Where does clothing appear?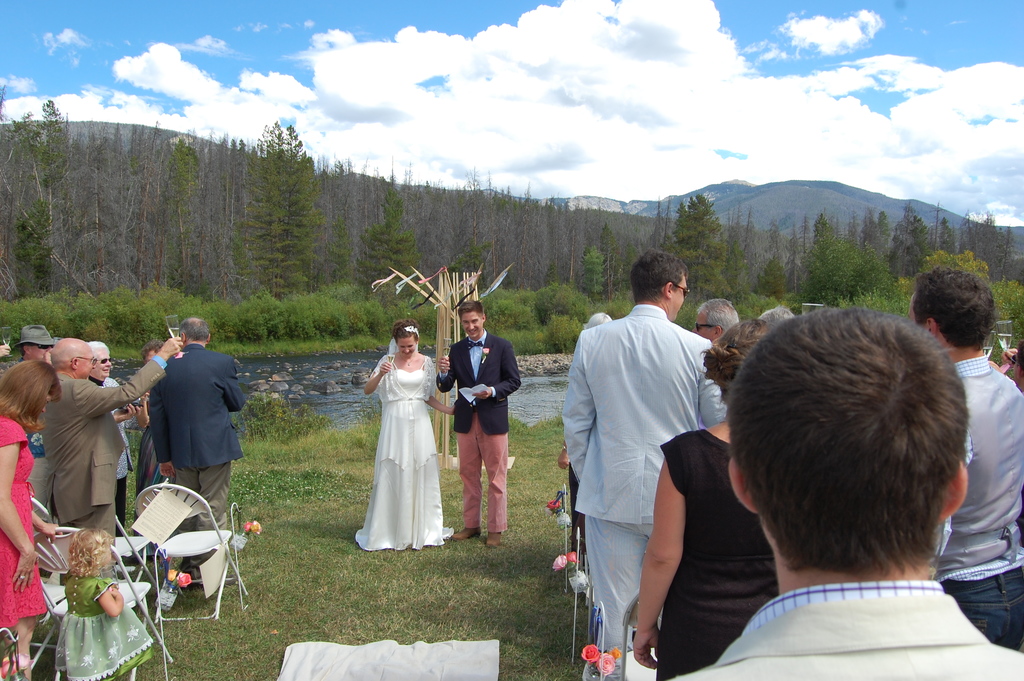
Appears at 40 351 172 544.
